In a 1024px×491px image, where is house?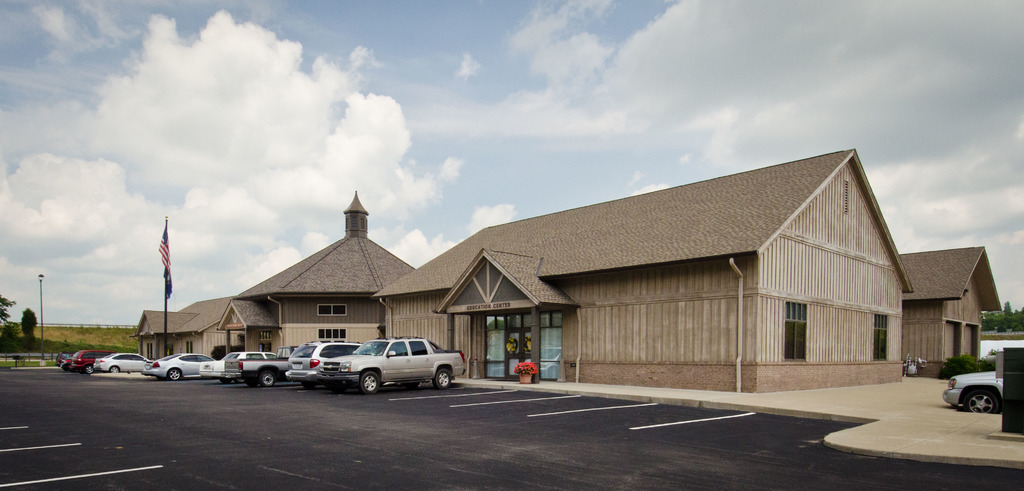
129,295,244,360.
